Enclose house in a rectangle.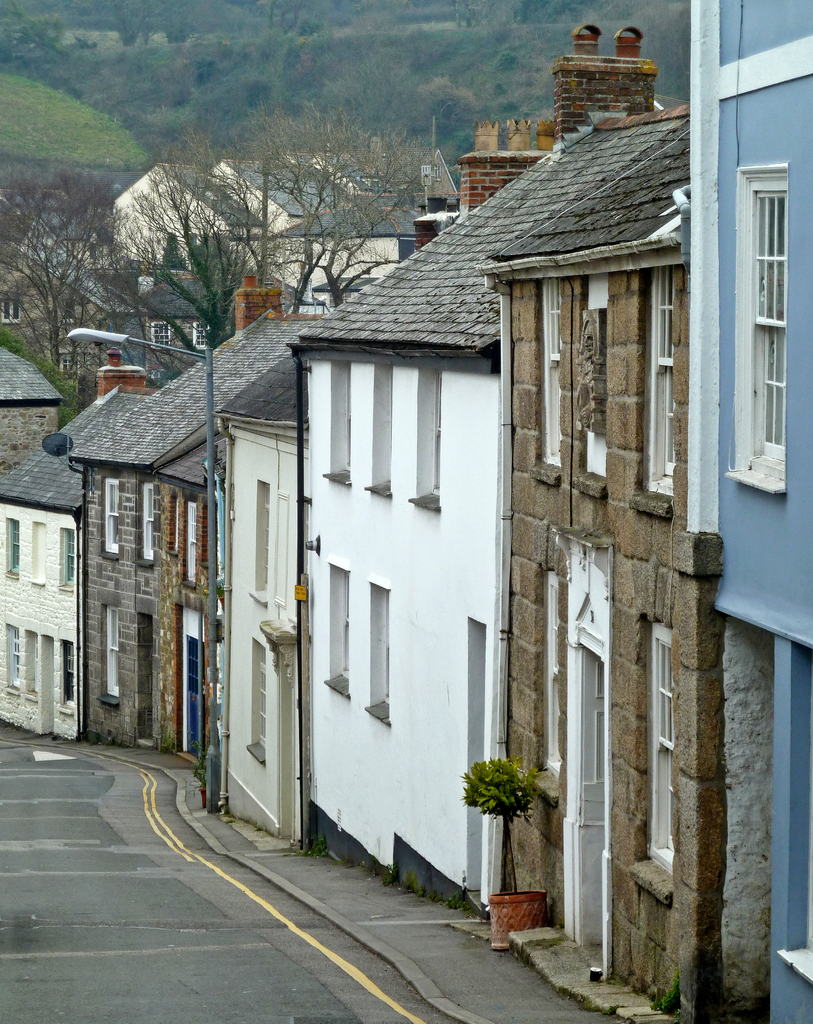
x1=479 y1=106 x2=691 y2=991.
